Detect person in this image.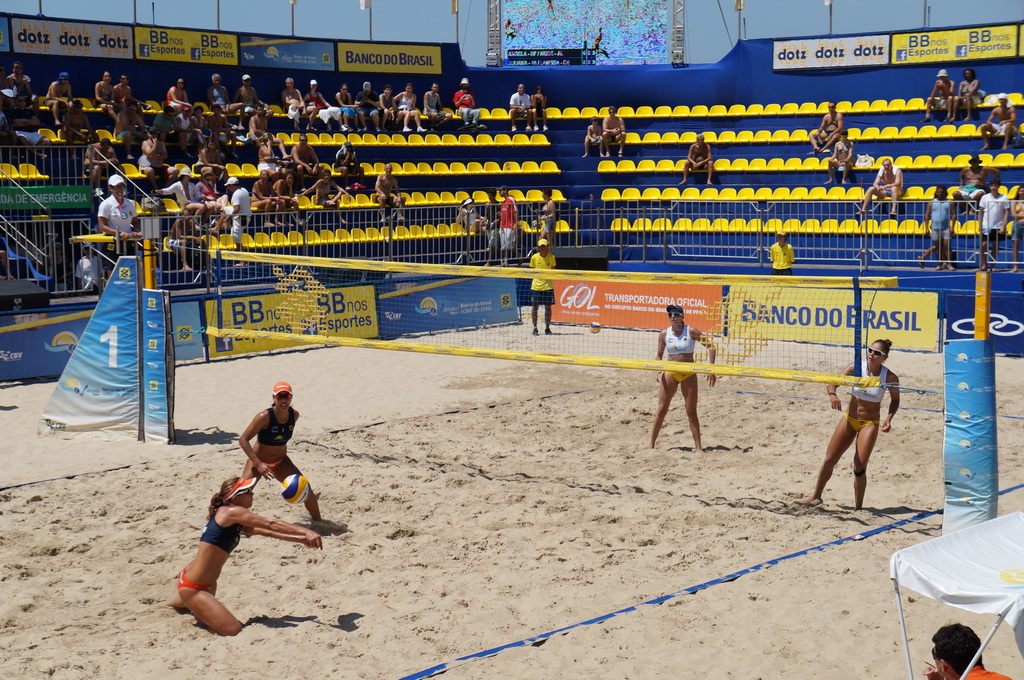
Detection: Rect(920, 182, 957, 269).
